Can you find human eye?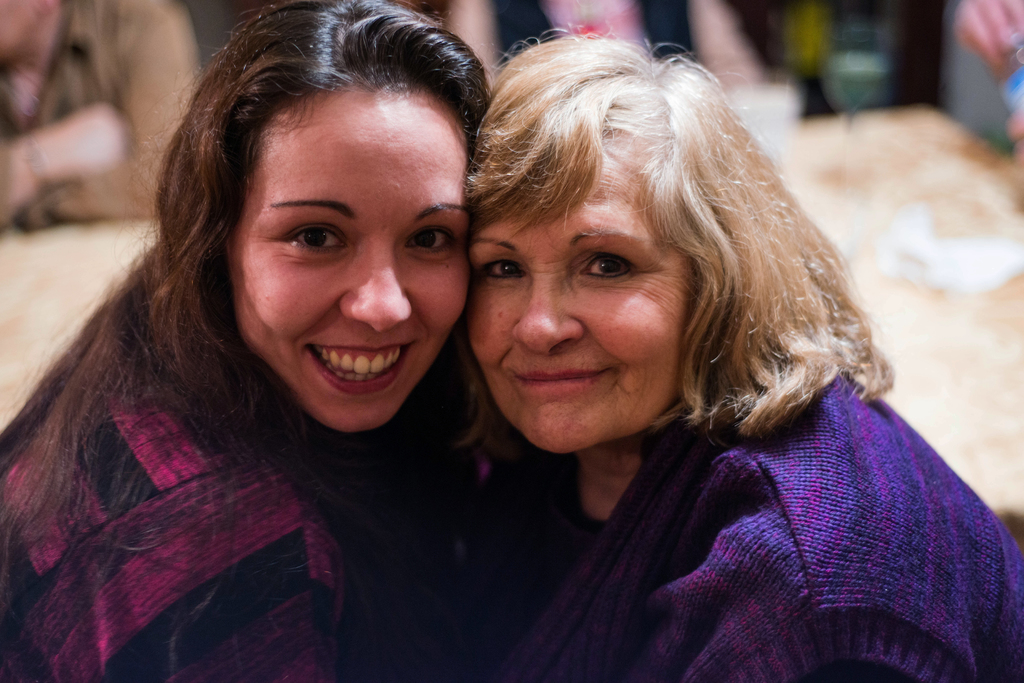
Yes, bounding box: 575 250 638 279.
